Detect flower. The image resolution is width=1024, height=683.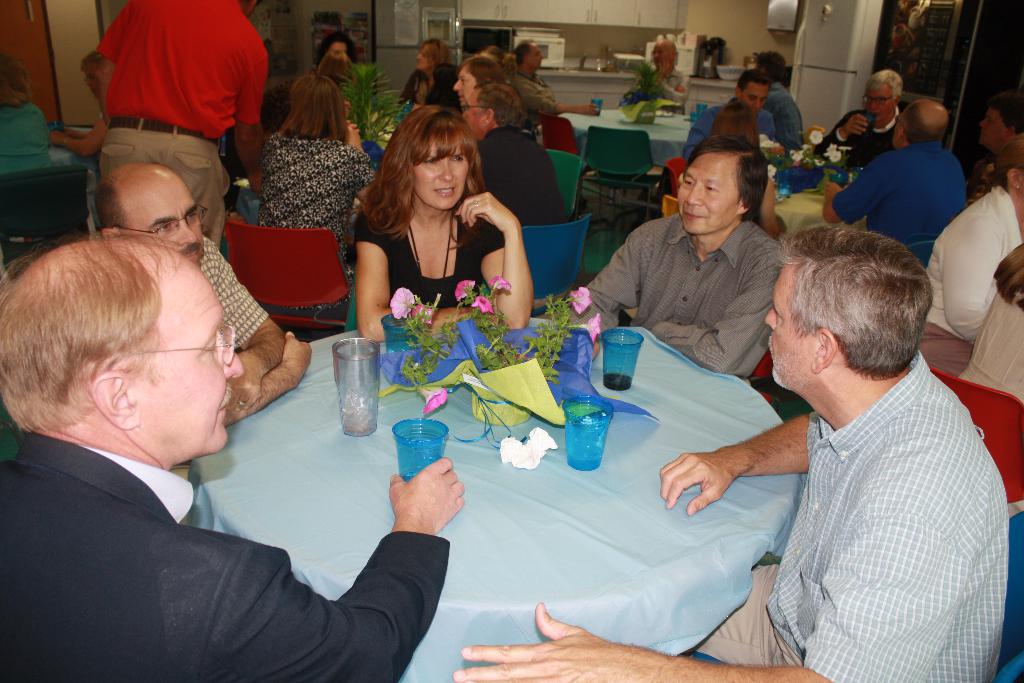
box=[586, 312, 602, 341].
